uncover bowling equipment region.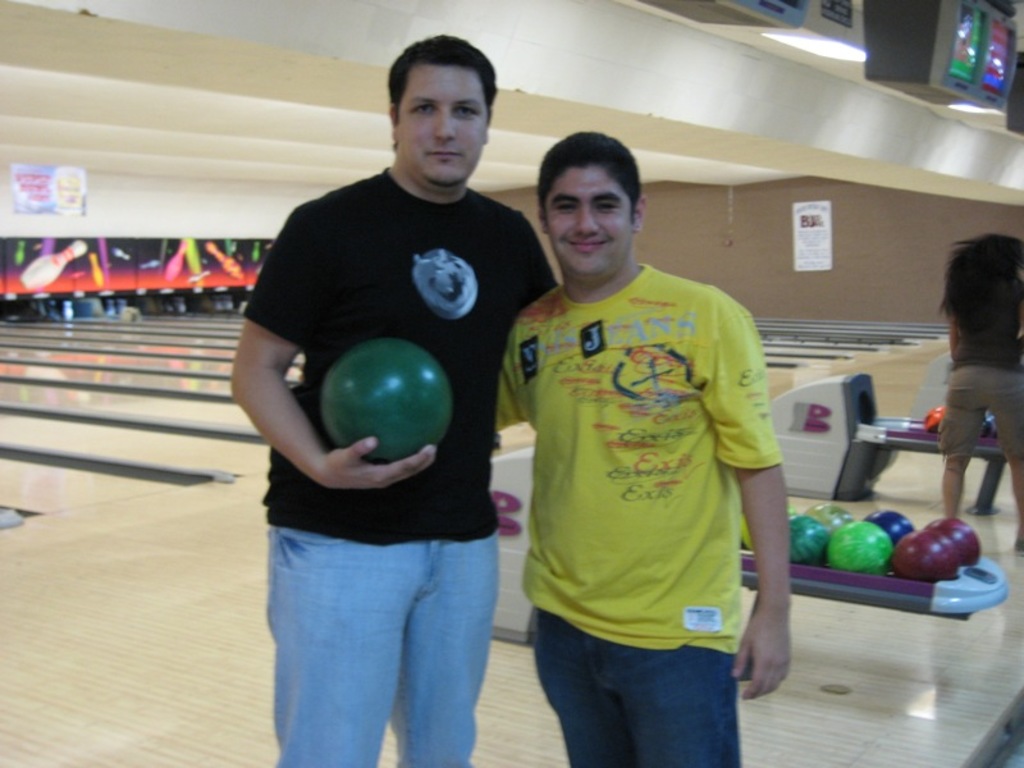
Uncovered: region(113, 244, 128, 261).
